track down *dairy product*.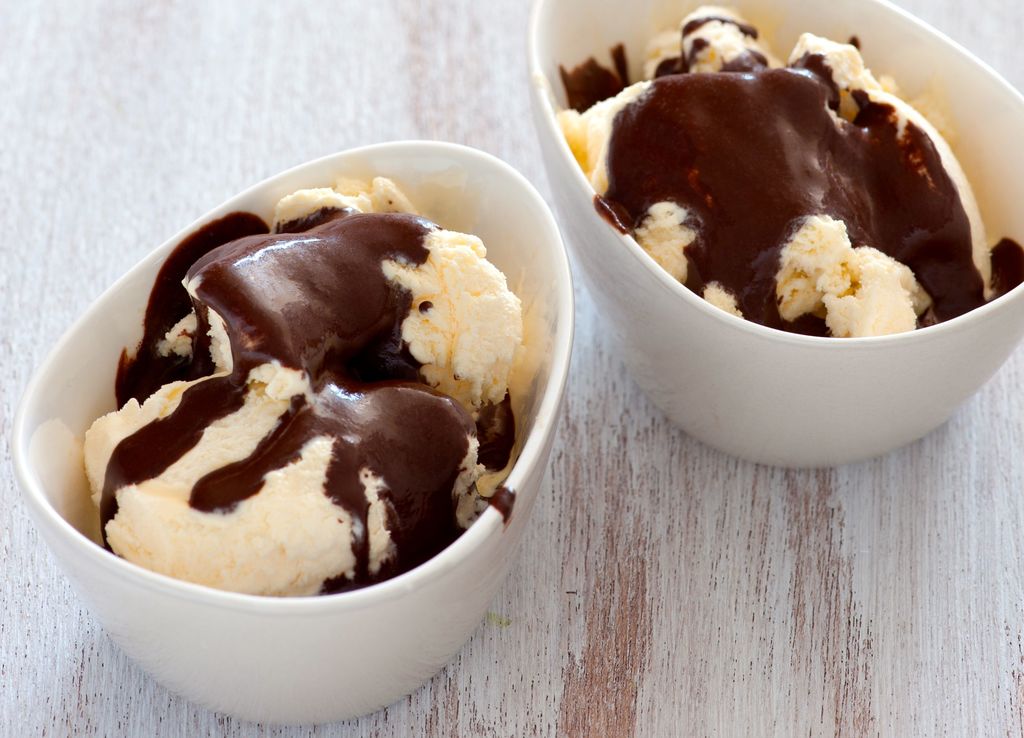
Tracked to 559 7 1023 336.
